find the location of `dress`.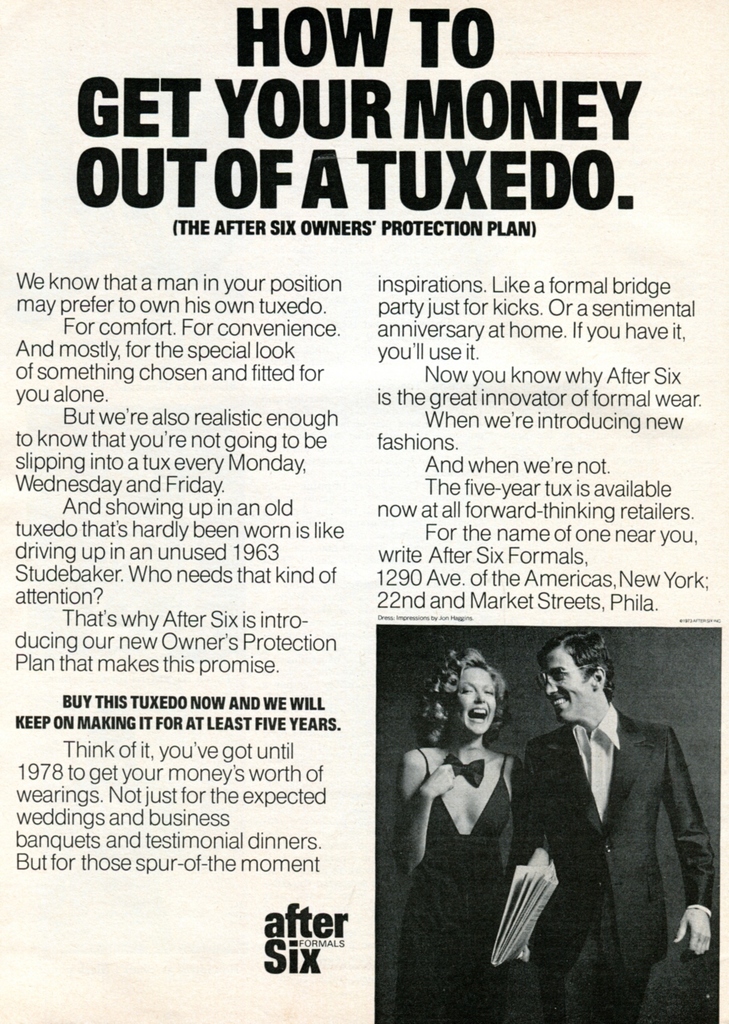
Location: <box>397,749,512,1023</box>.
